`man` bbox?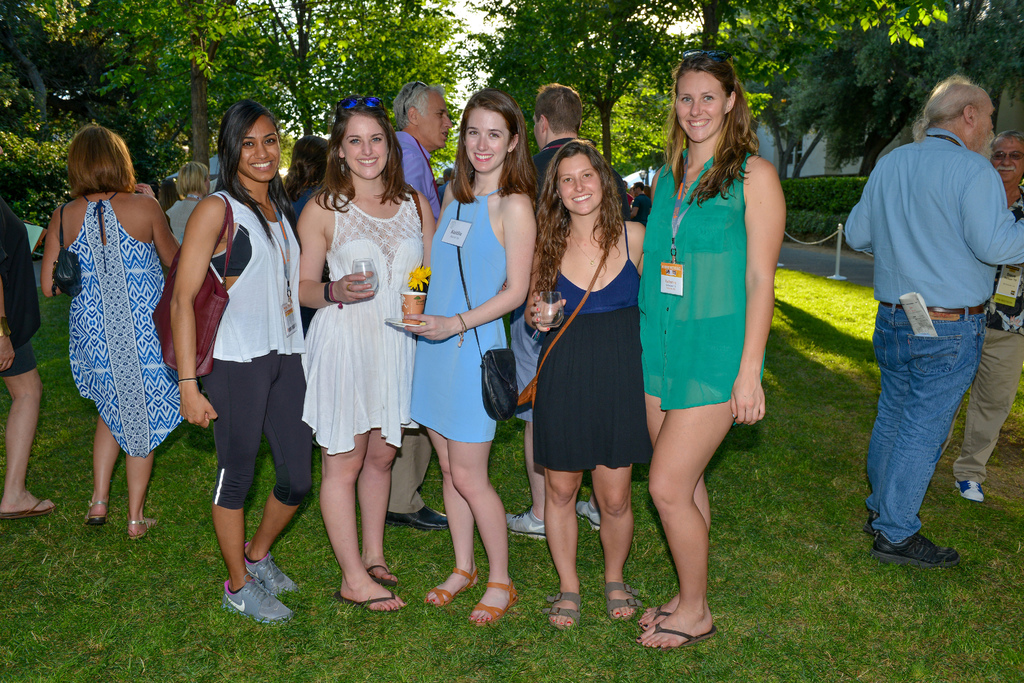
x1=504 y1=77 x2=600 y2=540
